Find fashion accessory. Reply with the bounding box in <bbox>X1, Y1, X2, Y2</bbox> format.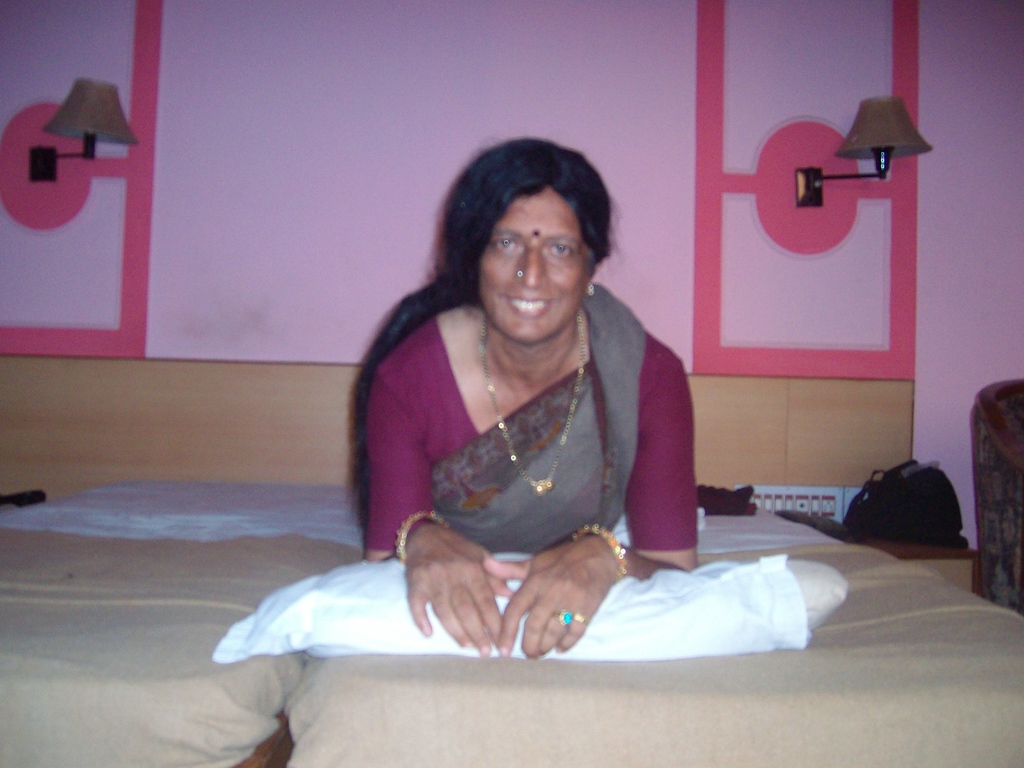
<bbox>532, 225, 541, 243</bbox>.
